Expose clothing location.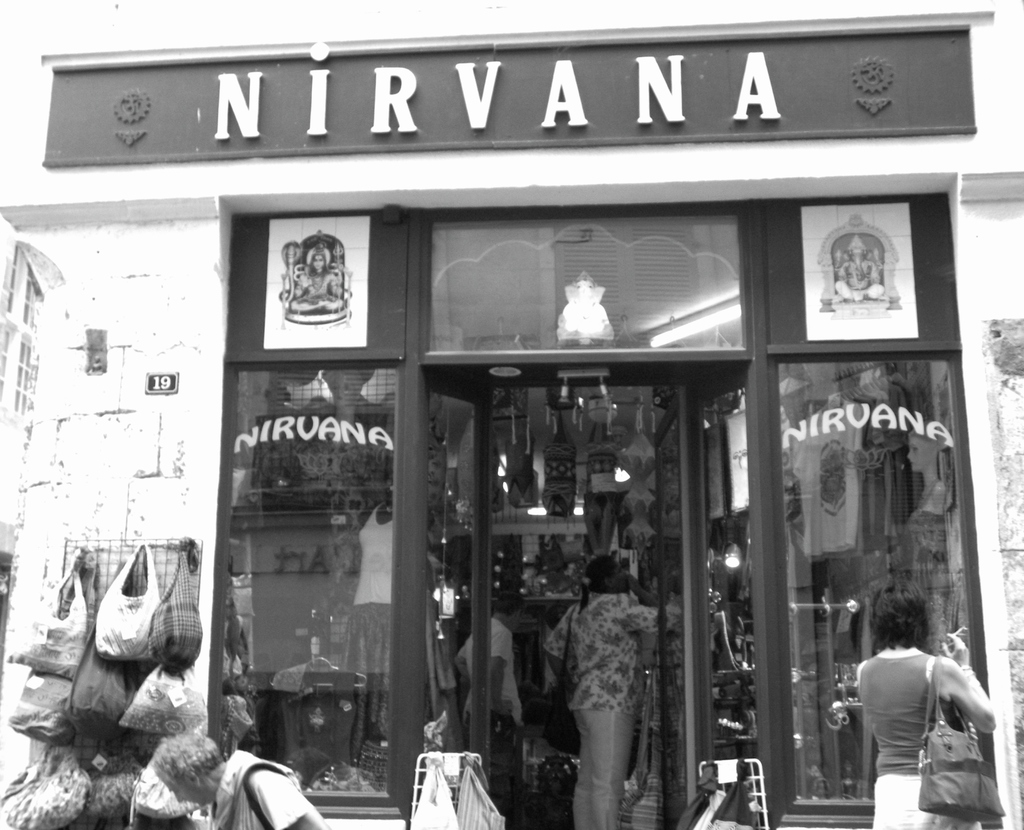
Exposed at Rect(854, 617, 982, 829).
